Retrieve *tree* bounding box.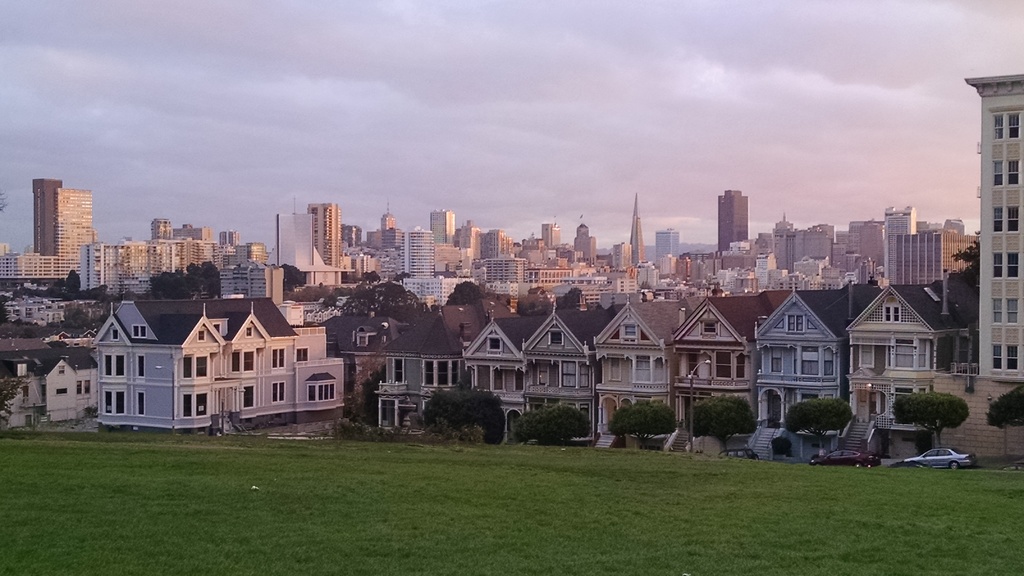
Bounding box: box=[595, 303, 605, 310].
